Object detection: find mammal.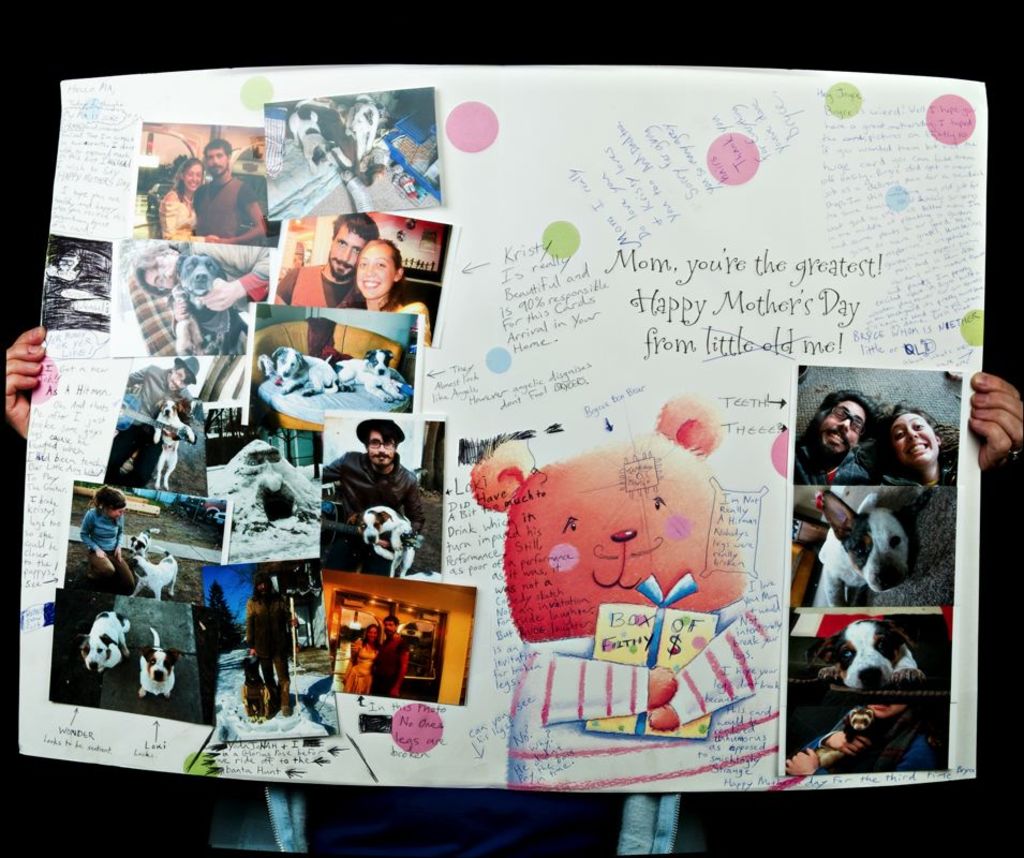
365,613,410,696.
